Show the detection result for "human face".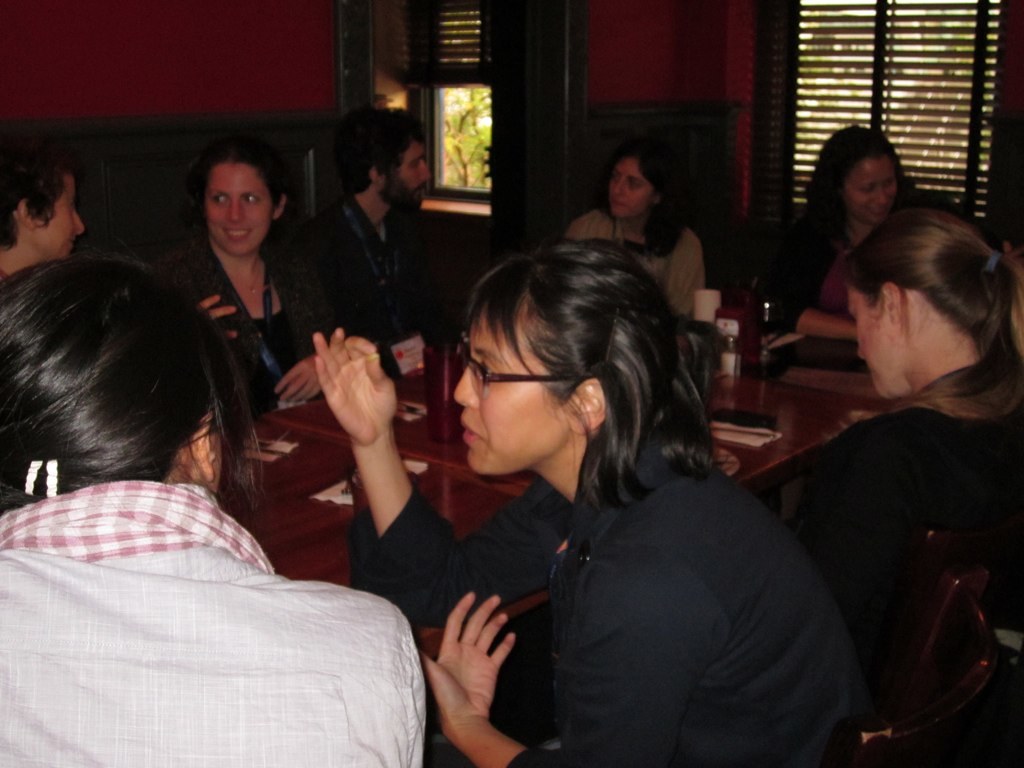
{"left": 450, "top": 300, "right": 576, "bottom": 475}.
